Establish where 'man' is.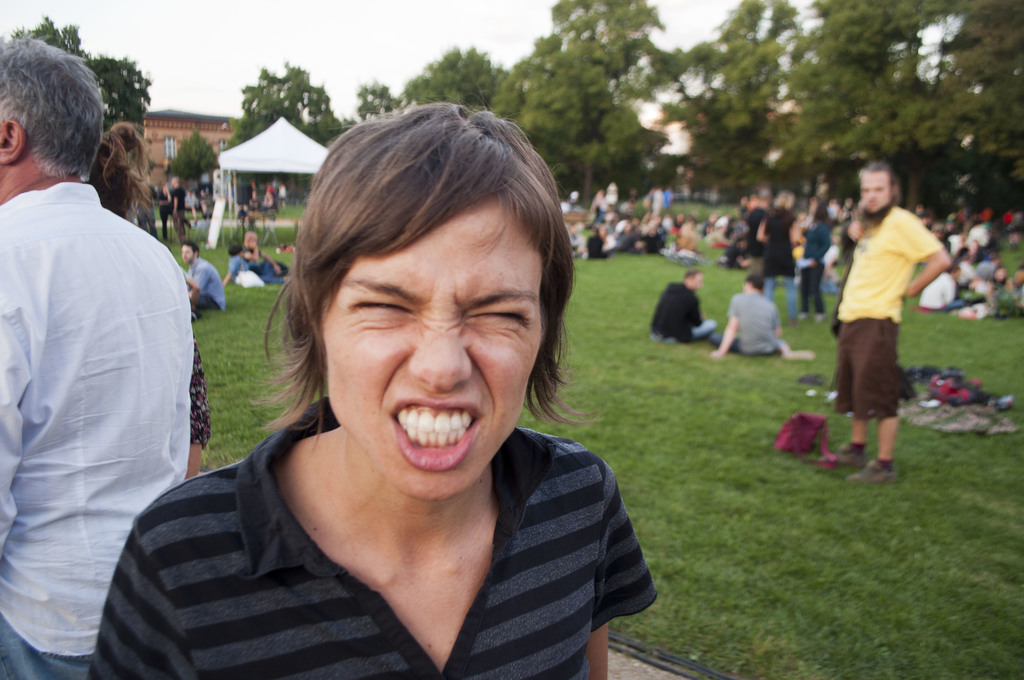
Established at [x1=828, y1=170, x2=961, y2=487].
